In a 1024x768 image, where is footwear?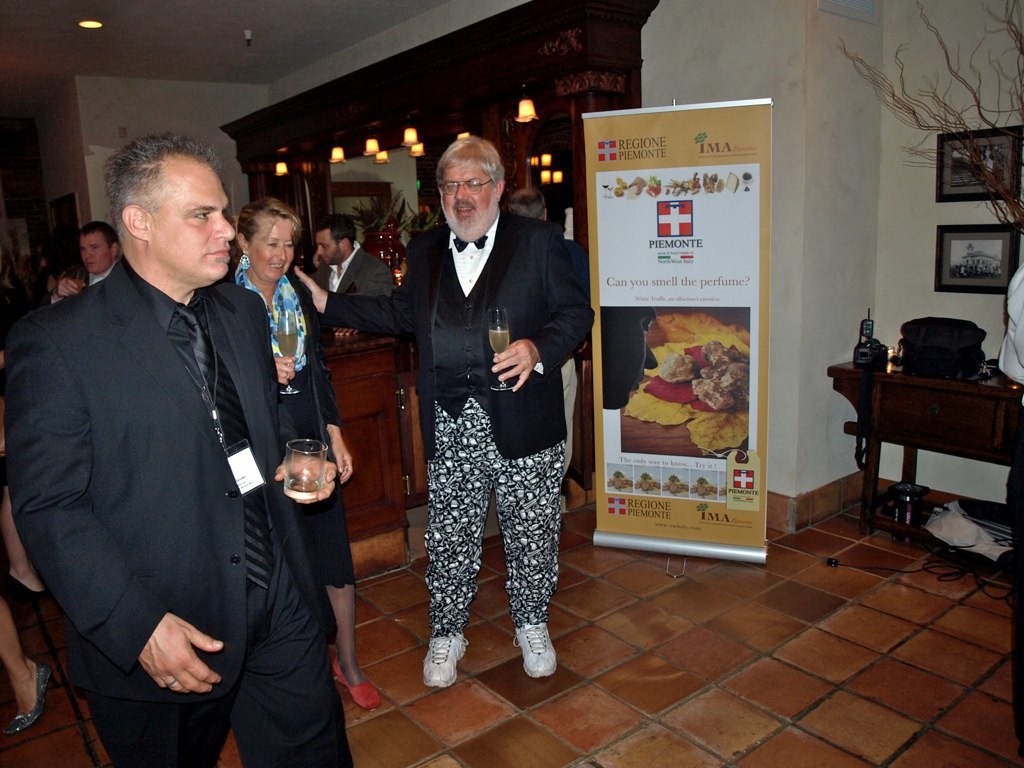
BBox(1, 659, 59, 737).
